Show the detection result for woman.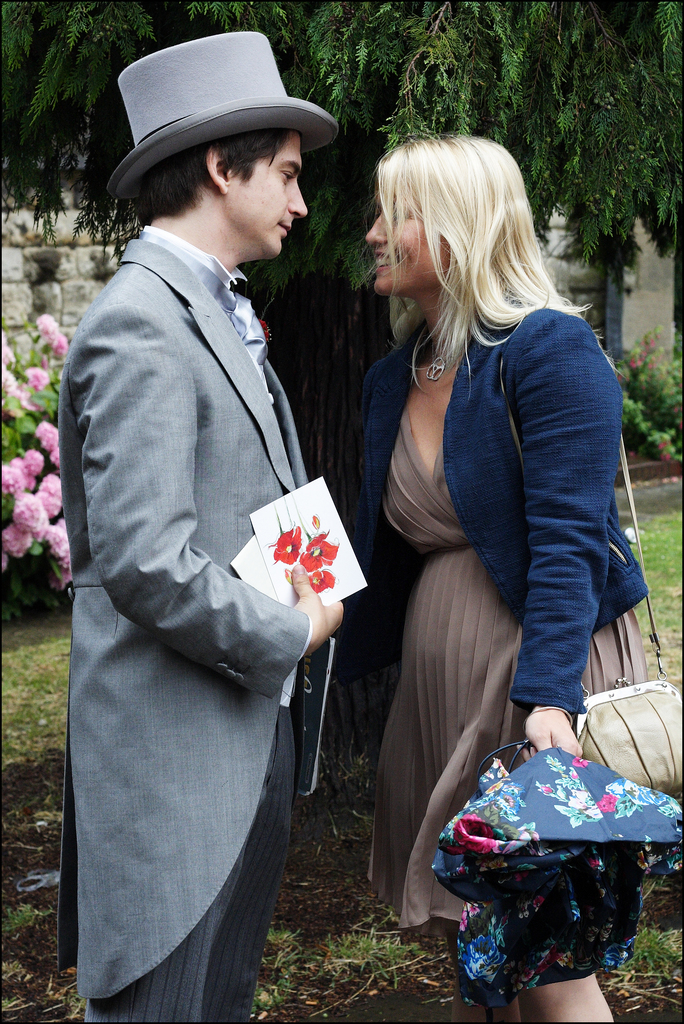
<region>321, 130, 671, 1014</region>.
